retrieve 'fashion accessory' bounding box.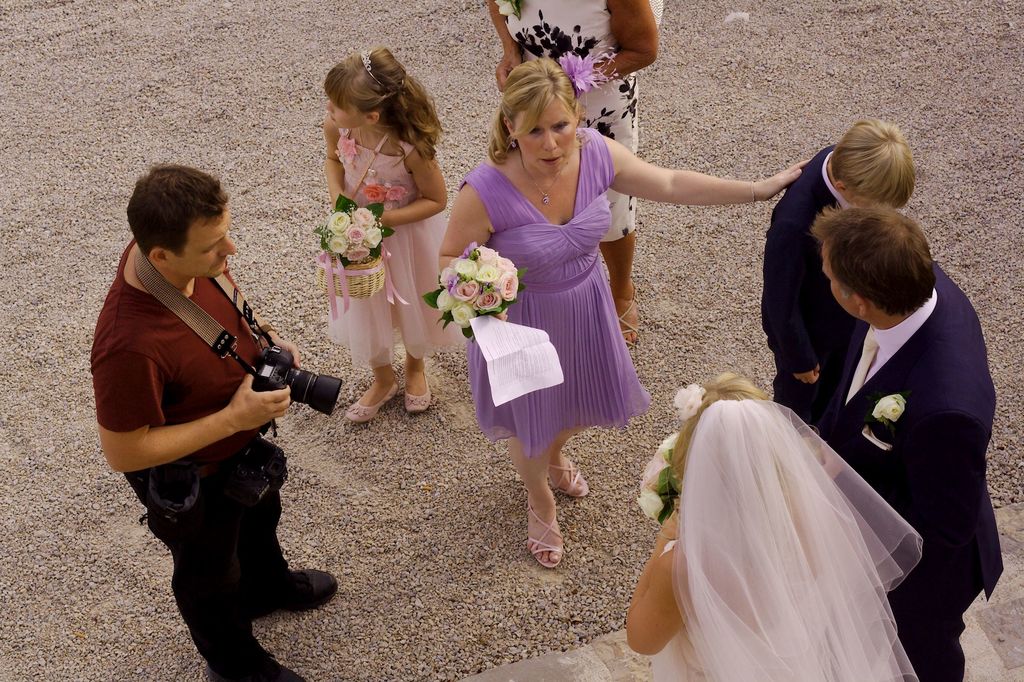
Bounding box: x1=620, y1=280, x2=638, y2=357.
